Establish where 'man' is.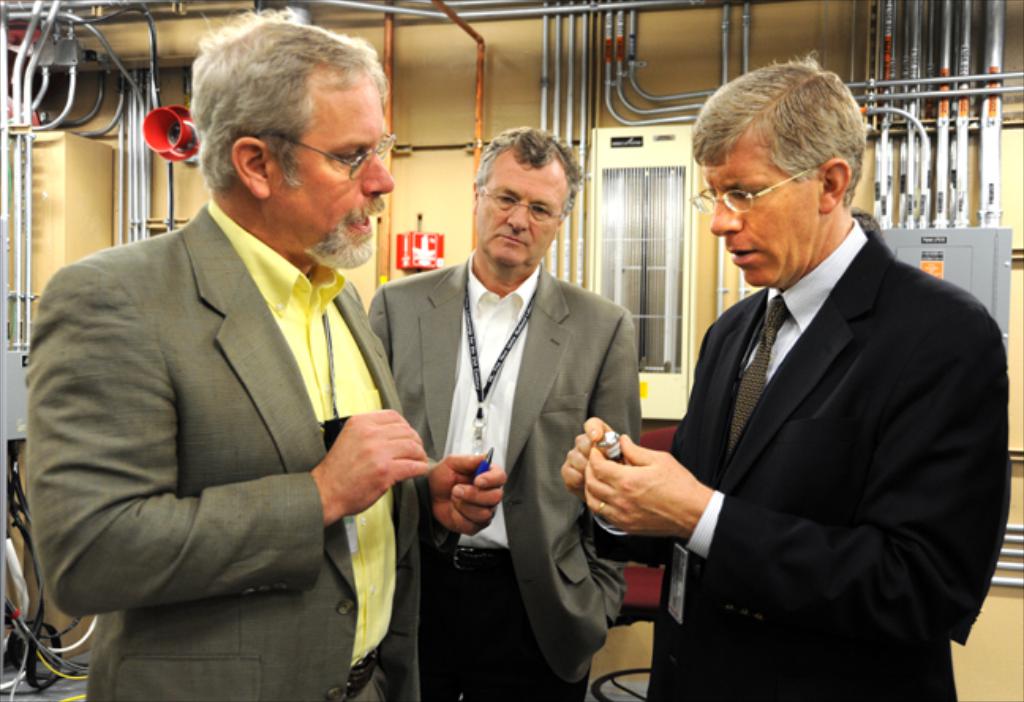
Established at 368, 122, 643, 700.
